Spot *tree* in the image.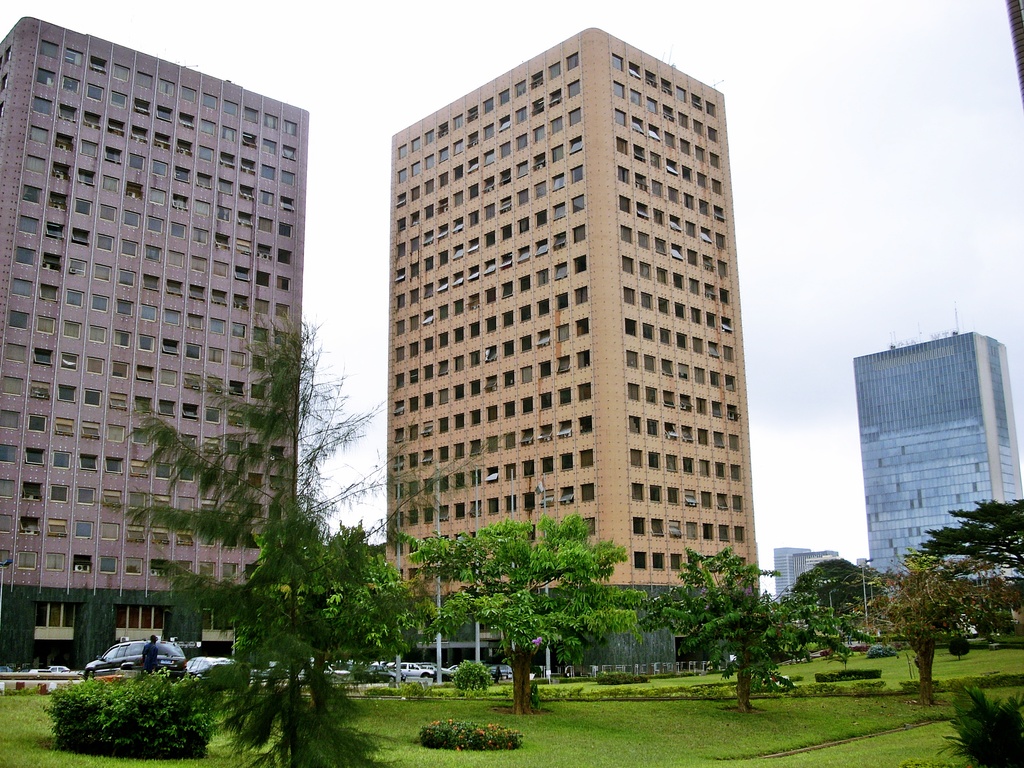
*tree* found at locate(404, 516, 646, 714).
